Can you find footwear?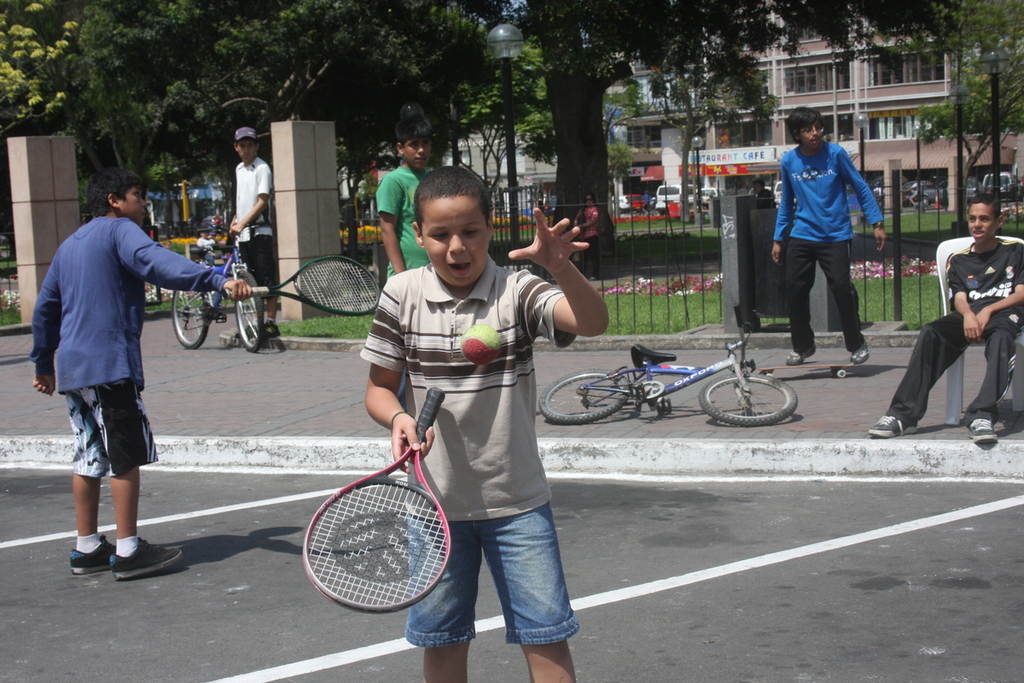
Yes, bounding box: <bbox>68, 534, 117, 574</bbox>.
